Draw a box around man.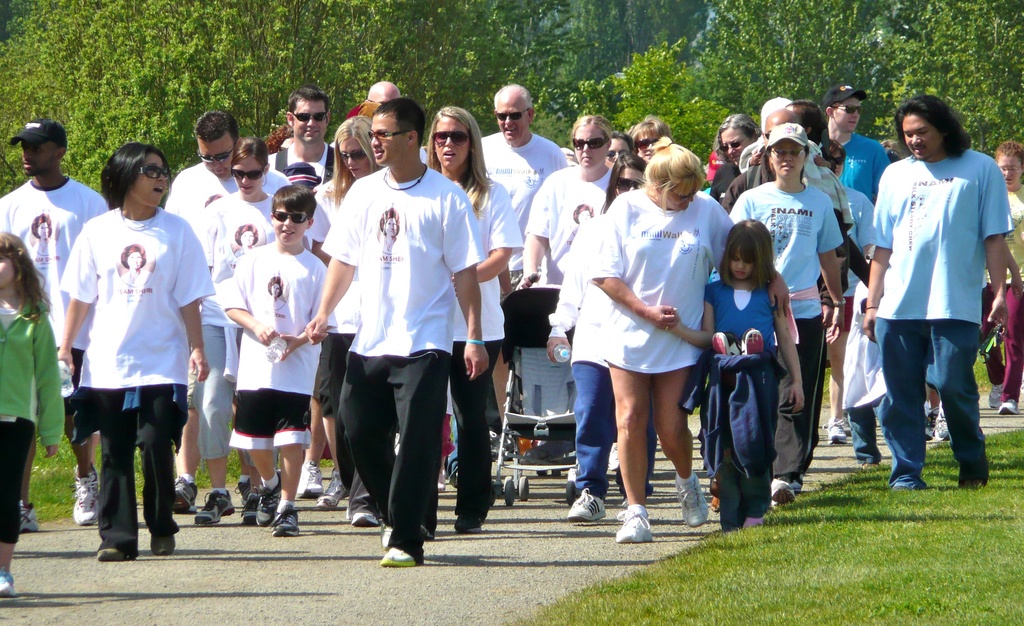
box=[820, 84, 888, 202].
